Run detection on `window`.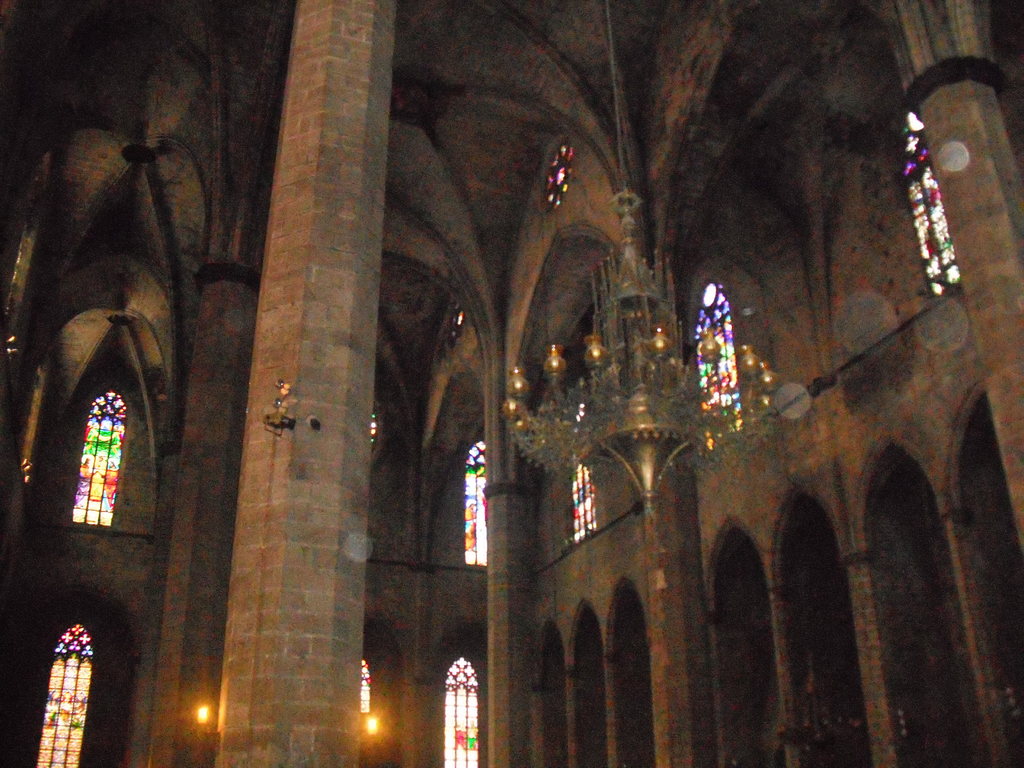
Result: left=545, top=150, right=576, bottom=212.
